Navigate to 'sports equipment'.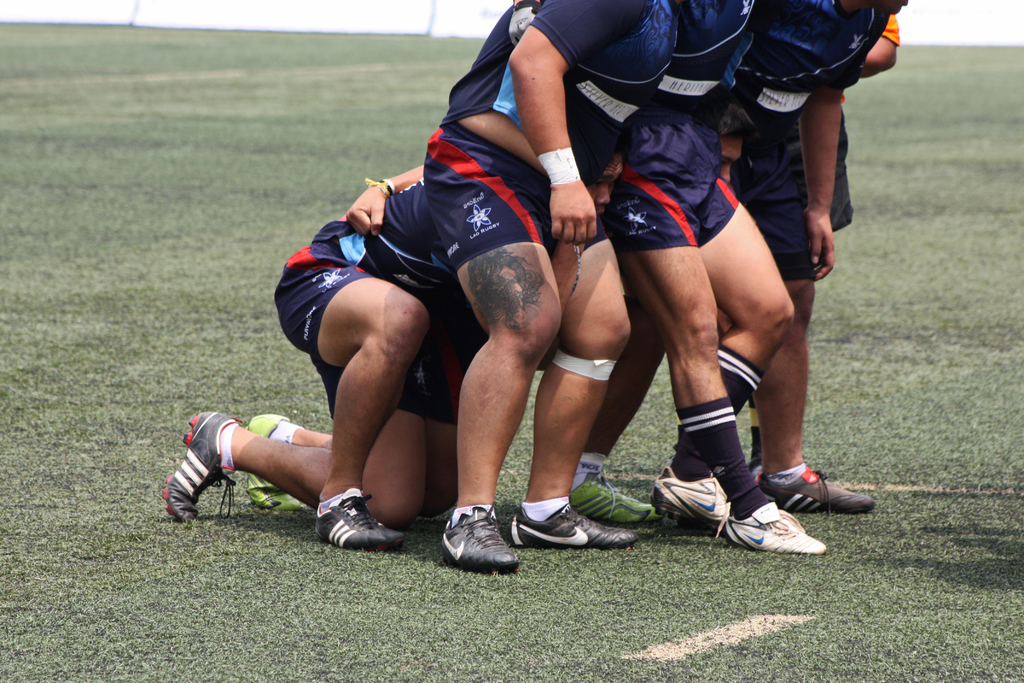
Navigation target: left=569, top=470, right=662, bottom=527.
